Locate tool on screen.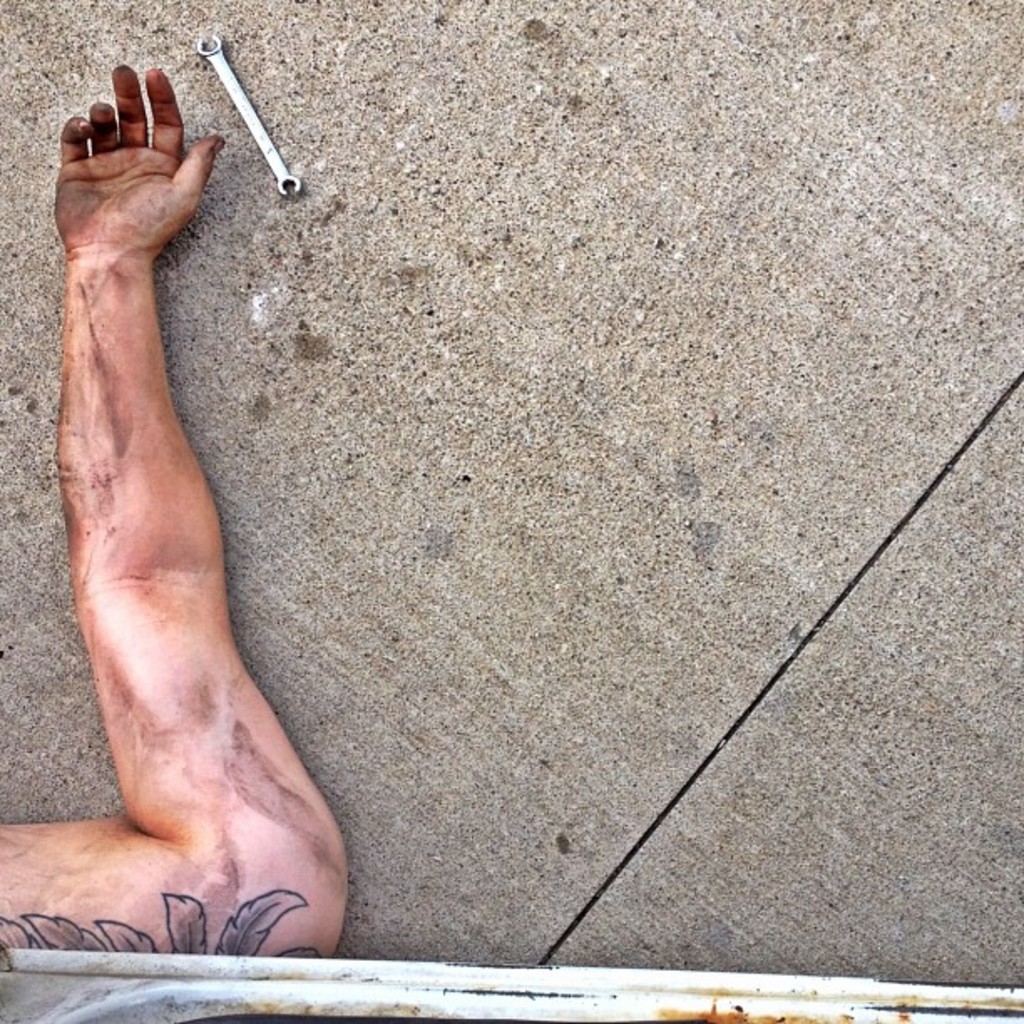
On screen at rect(164, 44, 283, 192).
